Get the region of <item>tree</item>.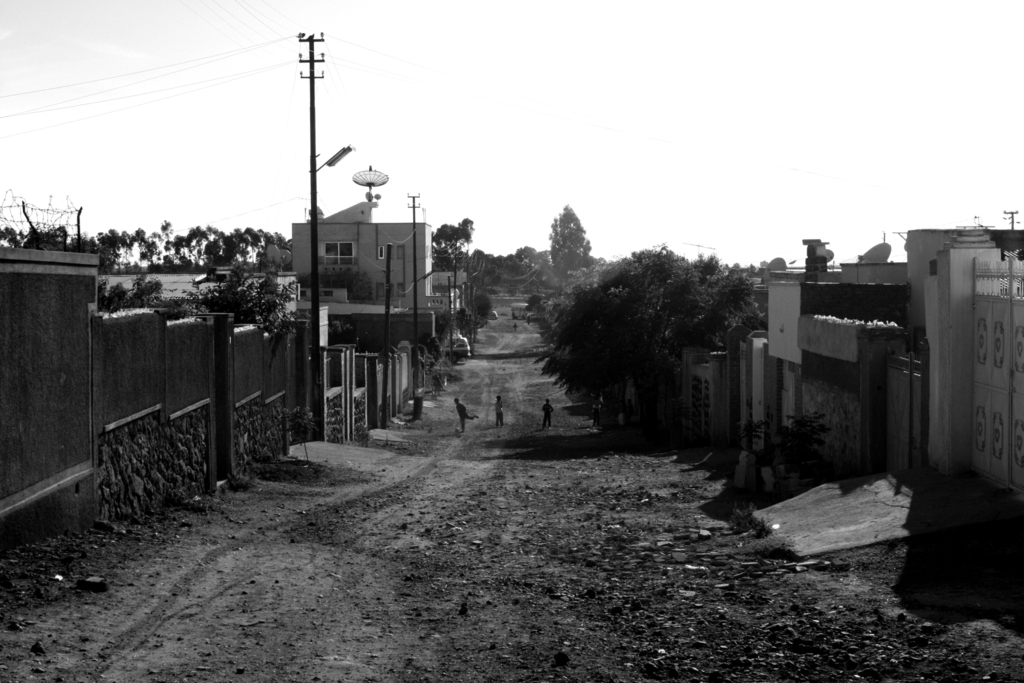
[left=469, top=251, right=489, bottom=274].
